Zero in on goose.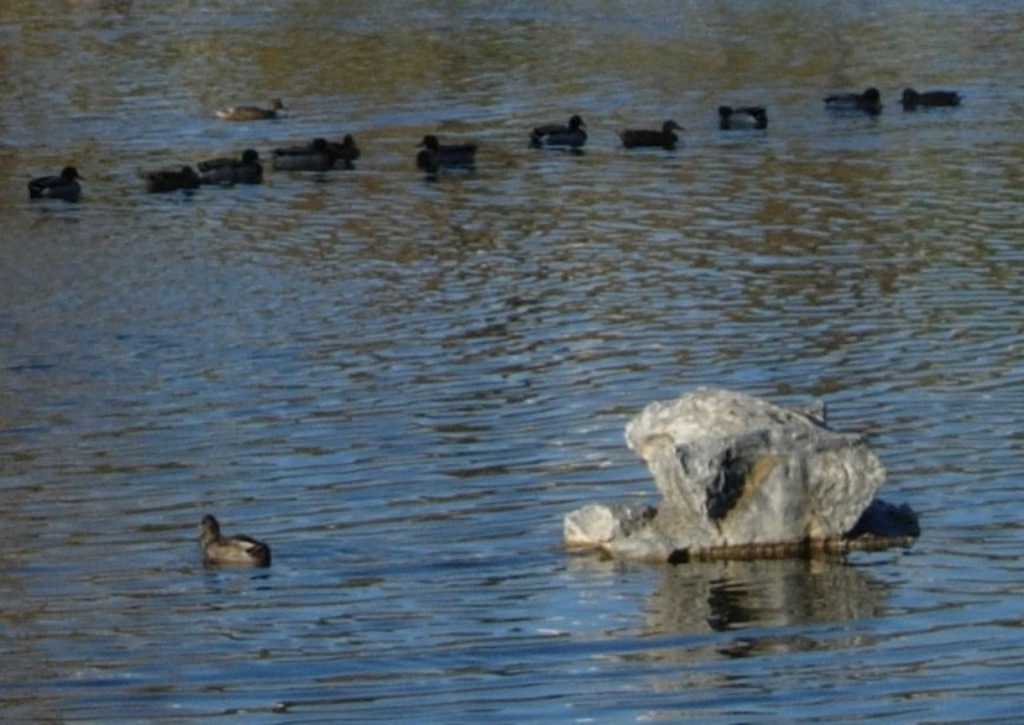
Zeroed in: (718, 104, 773, 131).
